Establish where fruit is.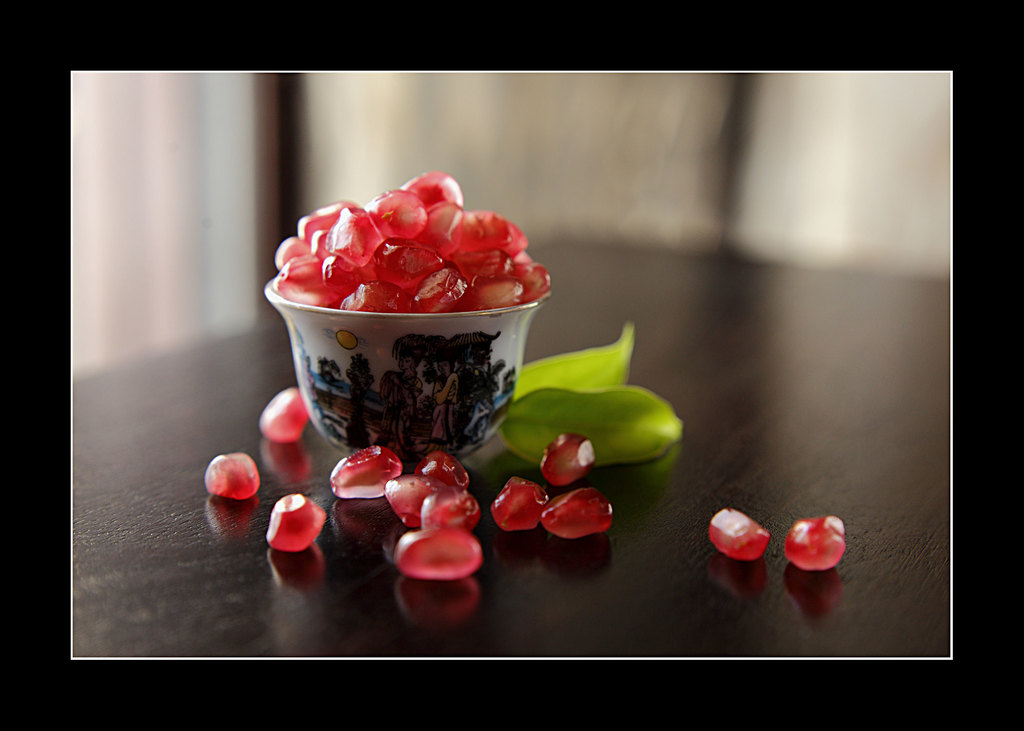
Established at x1=703, y1=503, x2=771, y2=558.
